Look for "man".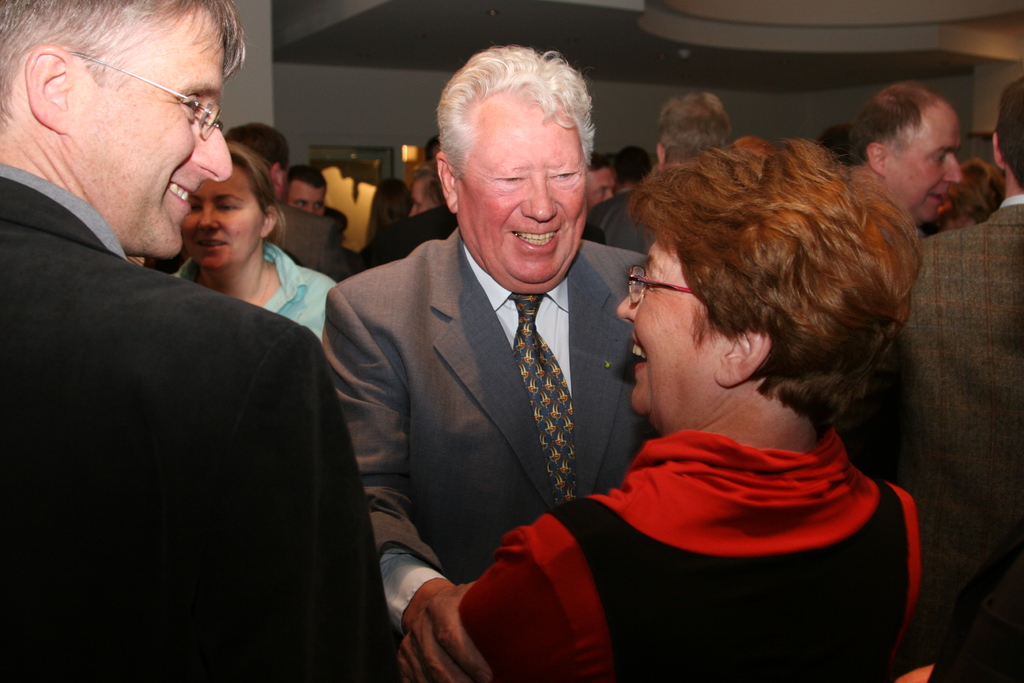
Found: left=582, top=94, right=732, bottom=252.
